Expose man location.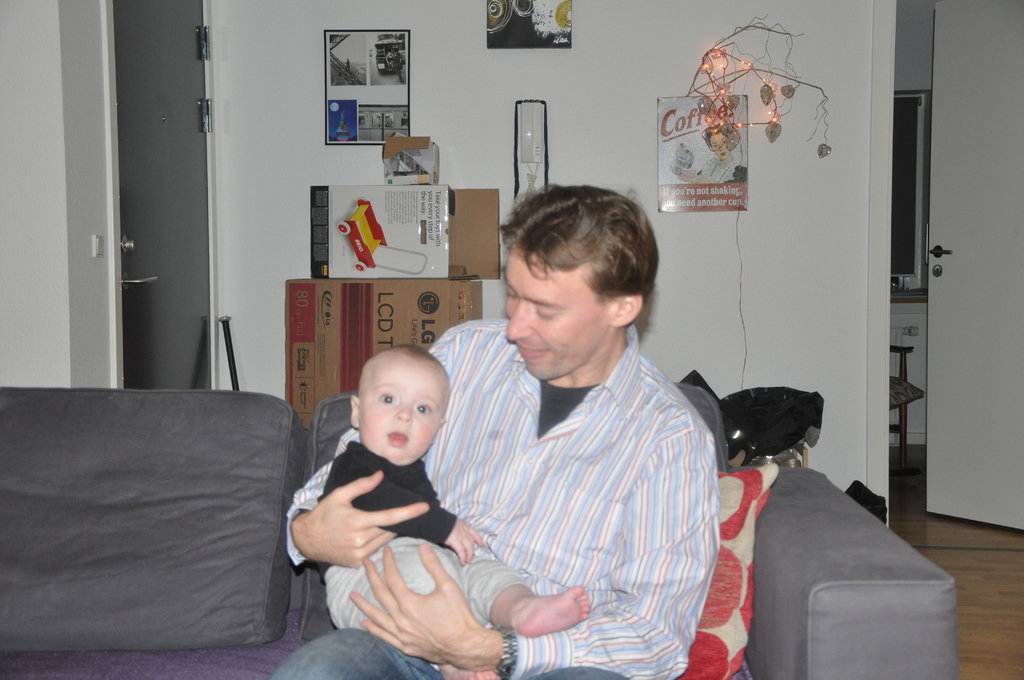
Exposed at {"x1": 261, "y1": 181, "x2": 726, "y2": 679}.
